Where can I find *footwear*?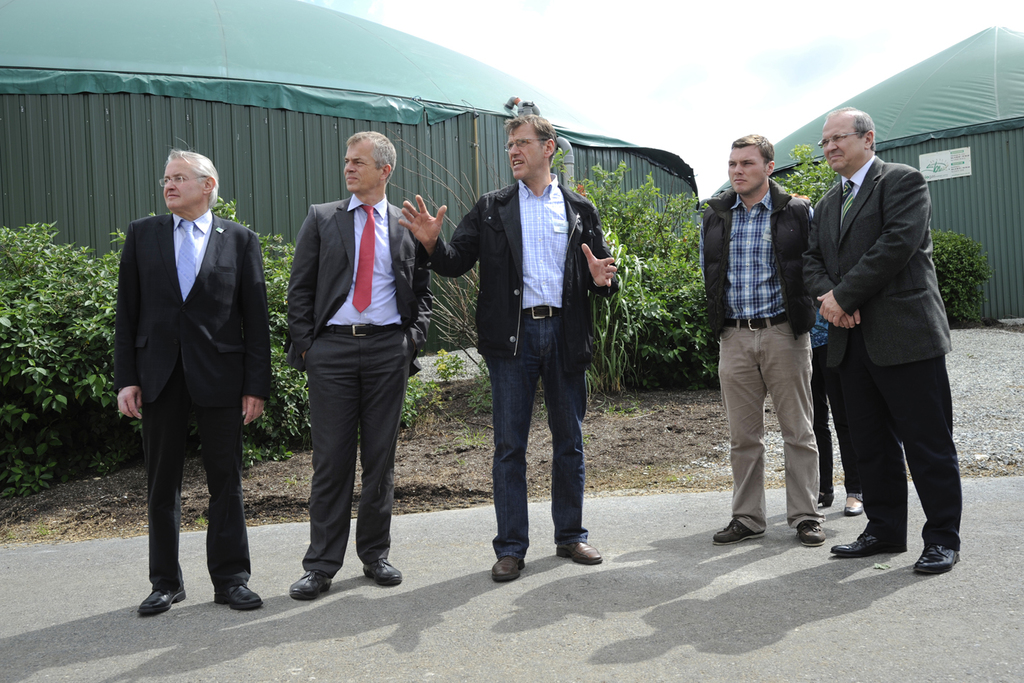
You can find it at 843 488 874 512.
